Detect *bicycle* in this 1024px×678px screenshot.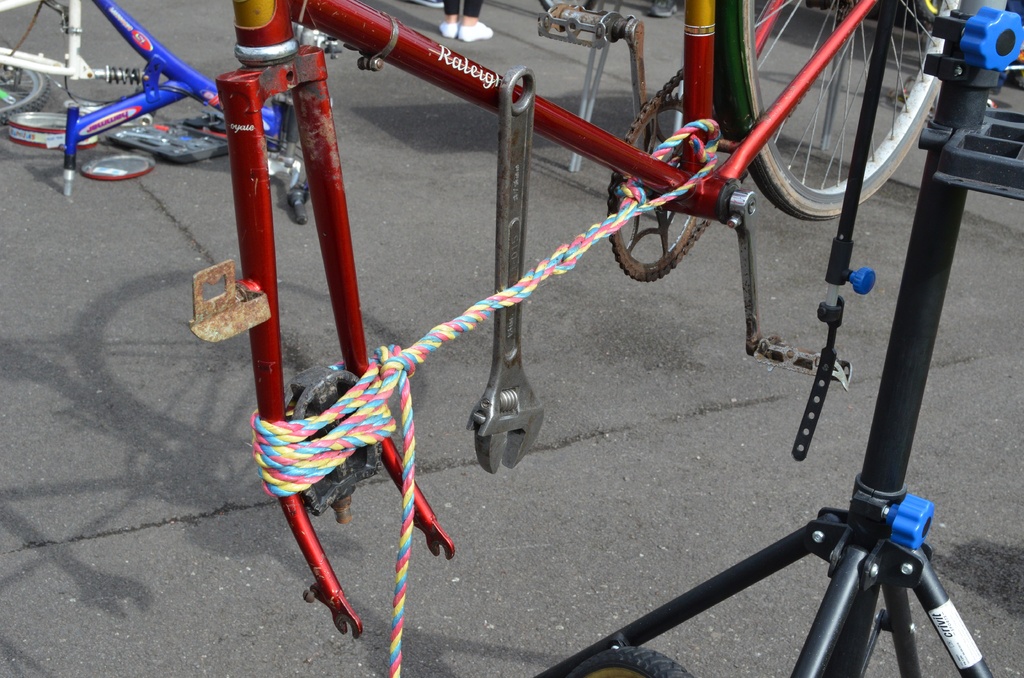
Detection: x1=0, y1=0, x2=307, y2=221.
